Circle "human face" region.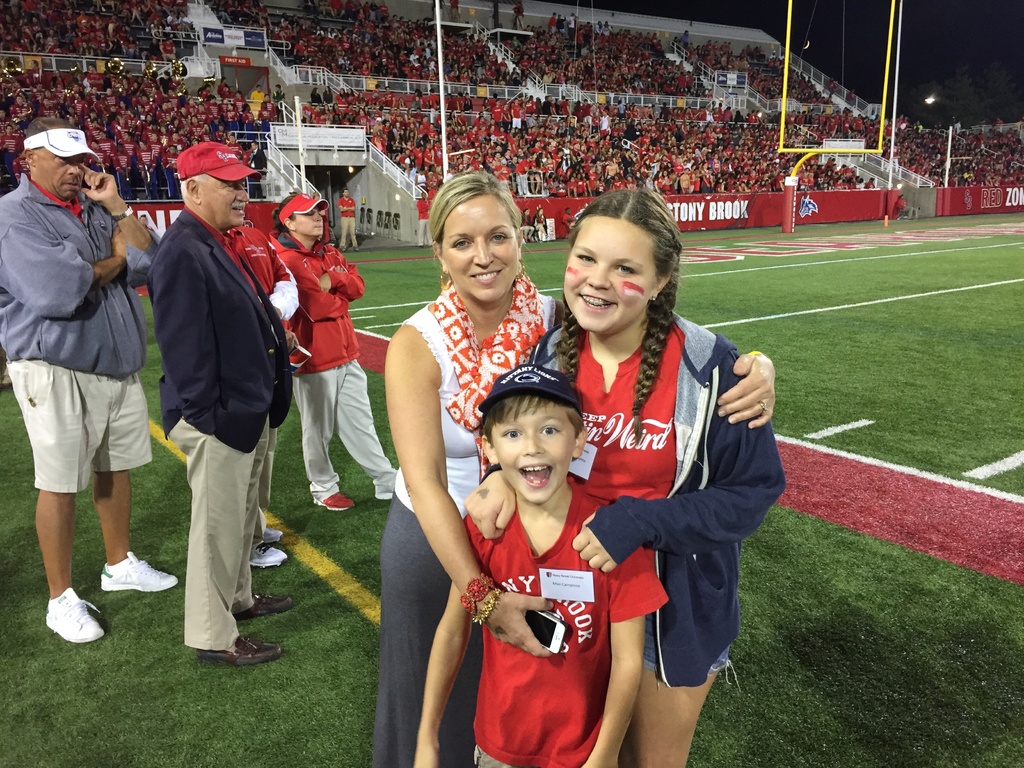
Region: detection(206, 176, 248, 226).
